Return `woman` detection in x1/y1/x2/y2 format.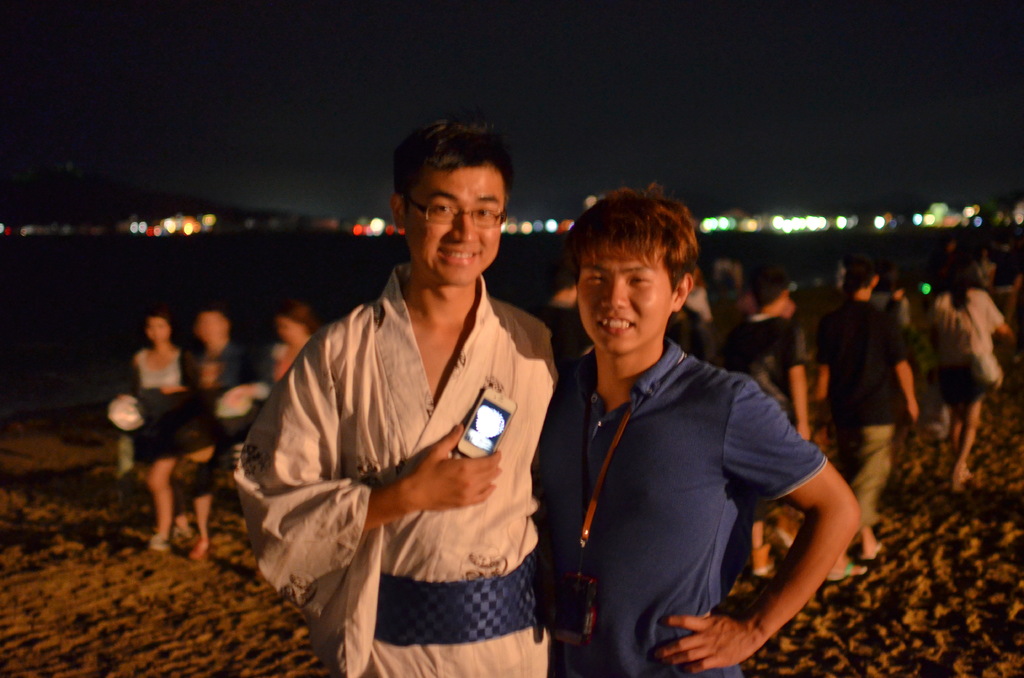
527/190/817/677.
